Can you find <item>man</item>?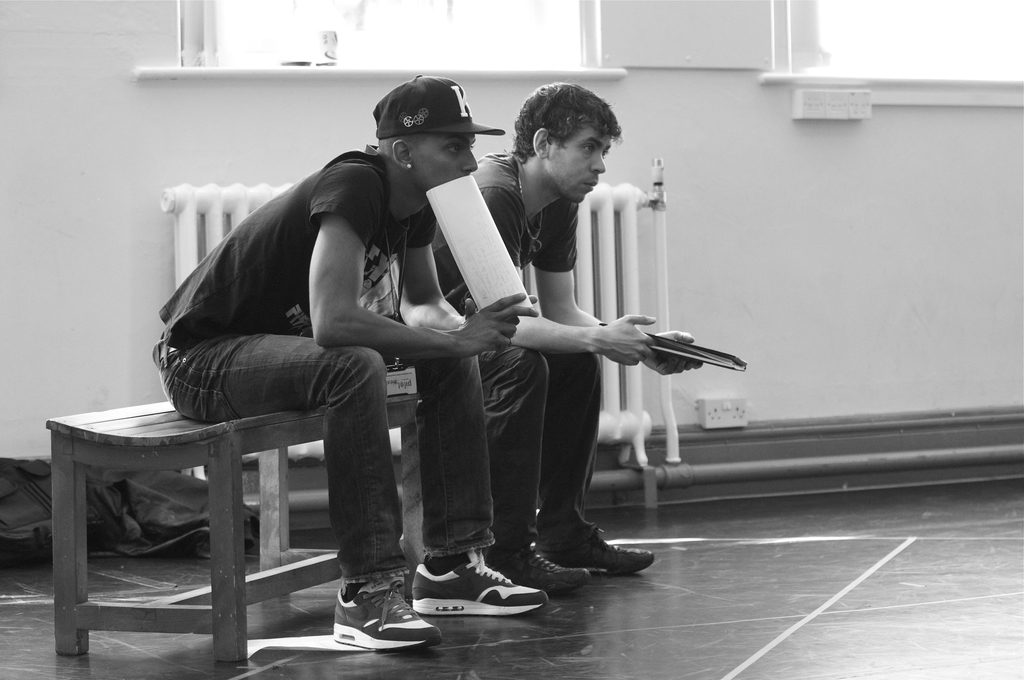
Yes, bounding box: x1=164, y1=96, x2=593, y2=631.
